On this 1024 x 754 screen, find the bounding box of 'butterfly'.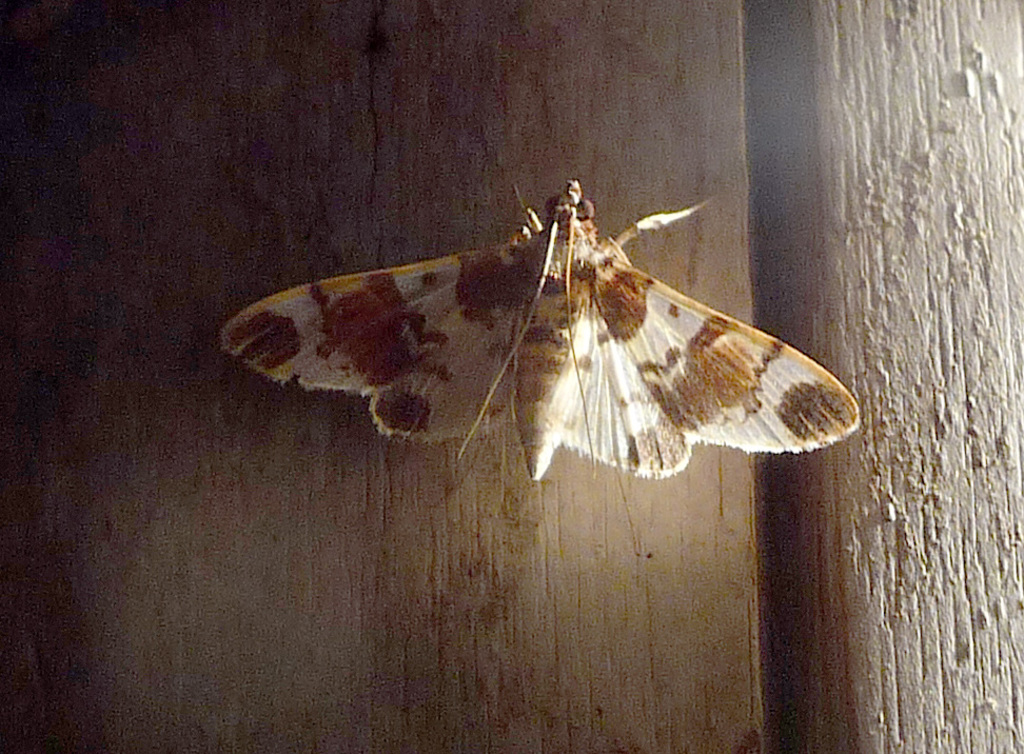
Bounding box: crop(240, 179, 838, 501).
